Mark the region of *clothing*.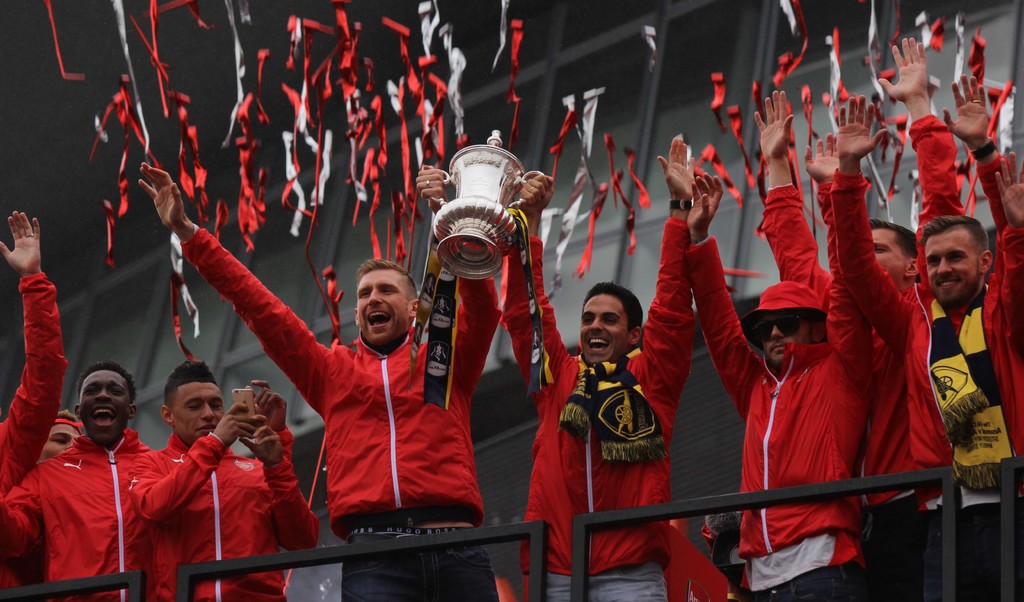
Region: 4:406:227:601.
